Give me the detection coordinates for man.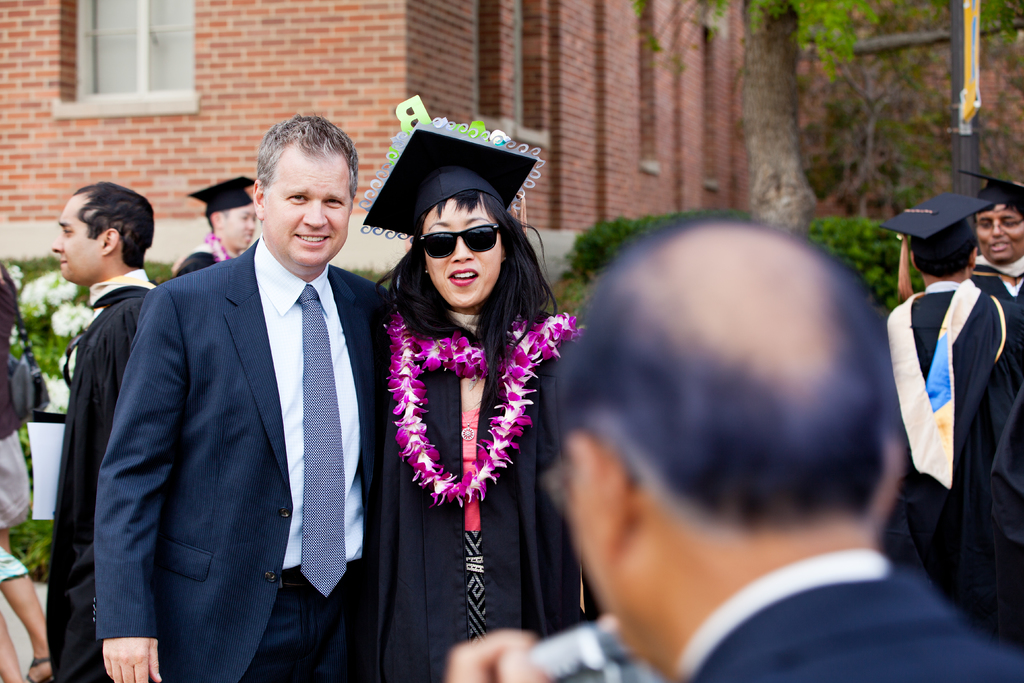
[left=443, top=214, right=1023, bottom=682].
